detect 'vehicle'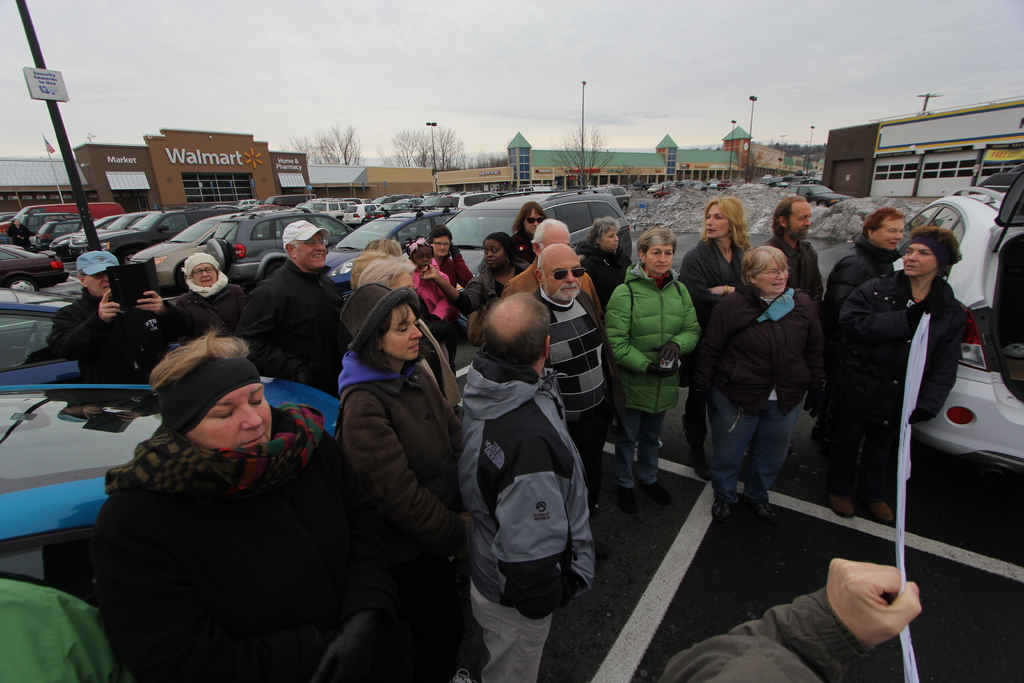
bbox=(49, 213, 126, 264)
